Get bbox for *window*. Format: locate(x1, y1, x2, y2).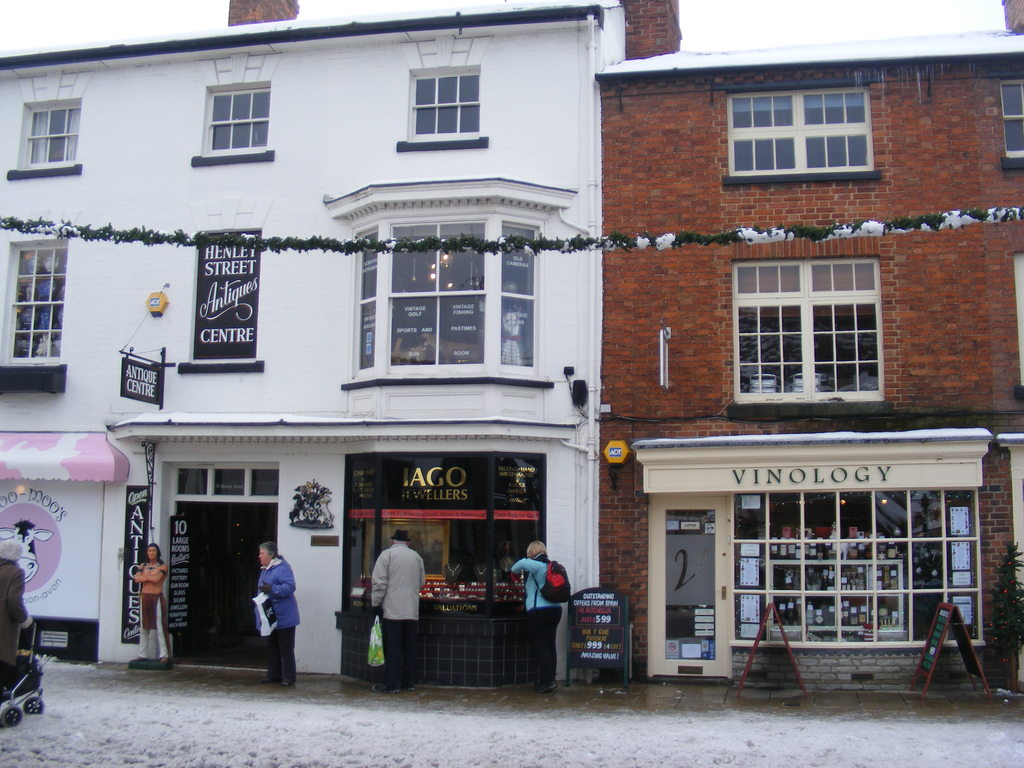
locate(396, 67, 488, 157).
